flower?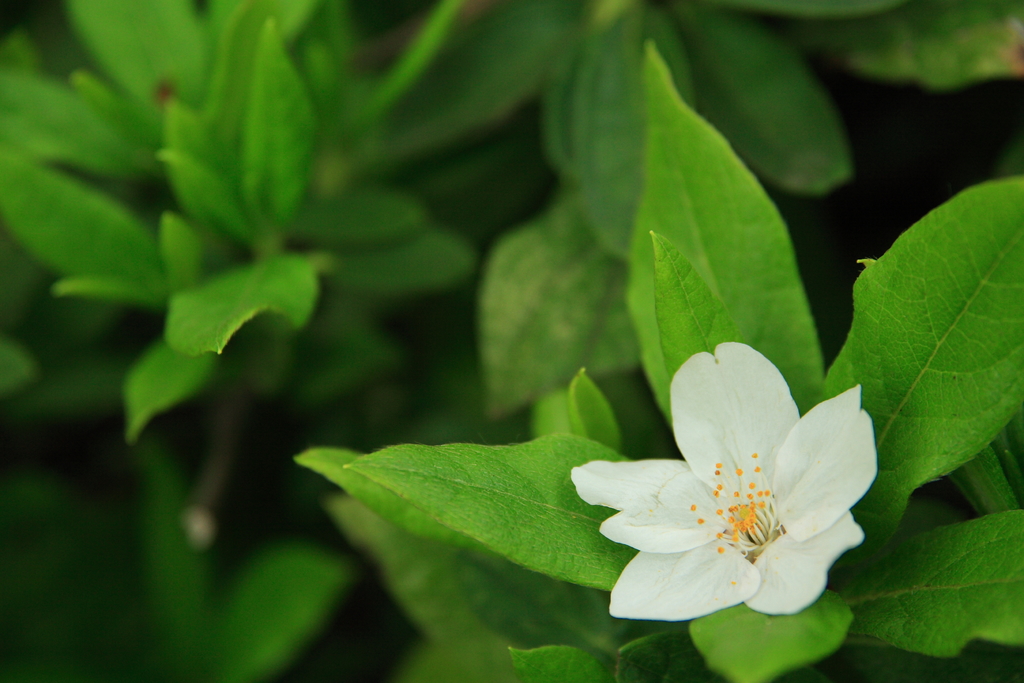
region(601, 353, 869, 655)
